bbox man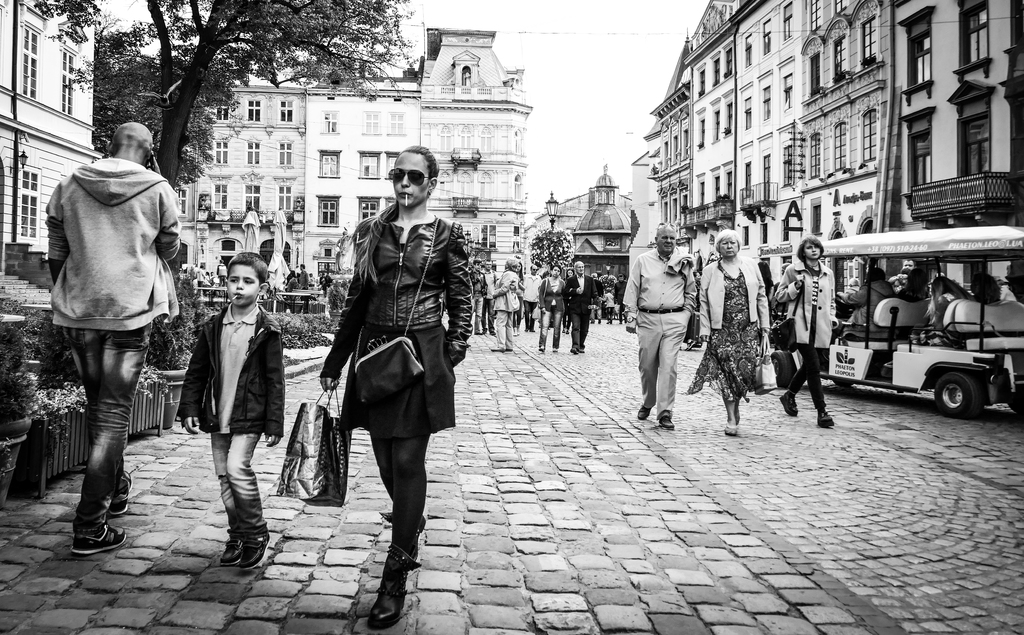
rect(844, 277, 861, 294)
